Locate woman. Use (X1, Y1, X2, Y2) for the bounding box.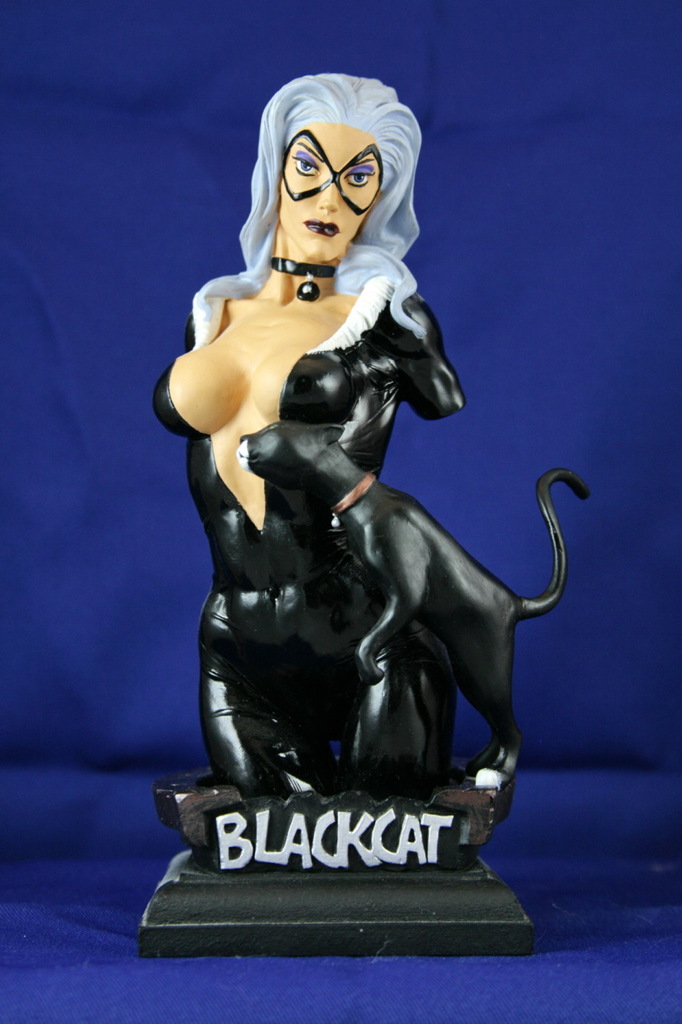
(154, 76, 467, 793).
